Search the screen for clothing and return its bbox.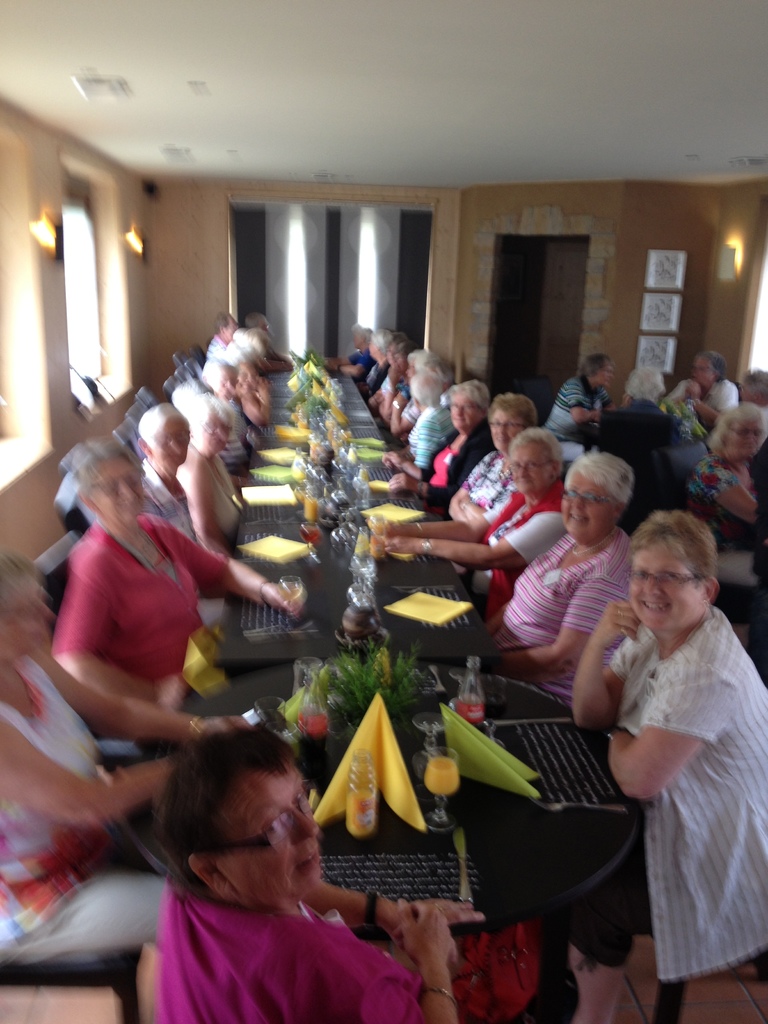
Found: (left=592, top=570, right=758, bottom=975).
